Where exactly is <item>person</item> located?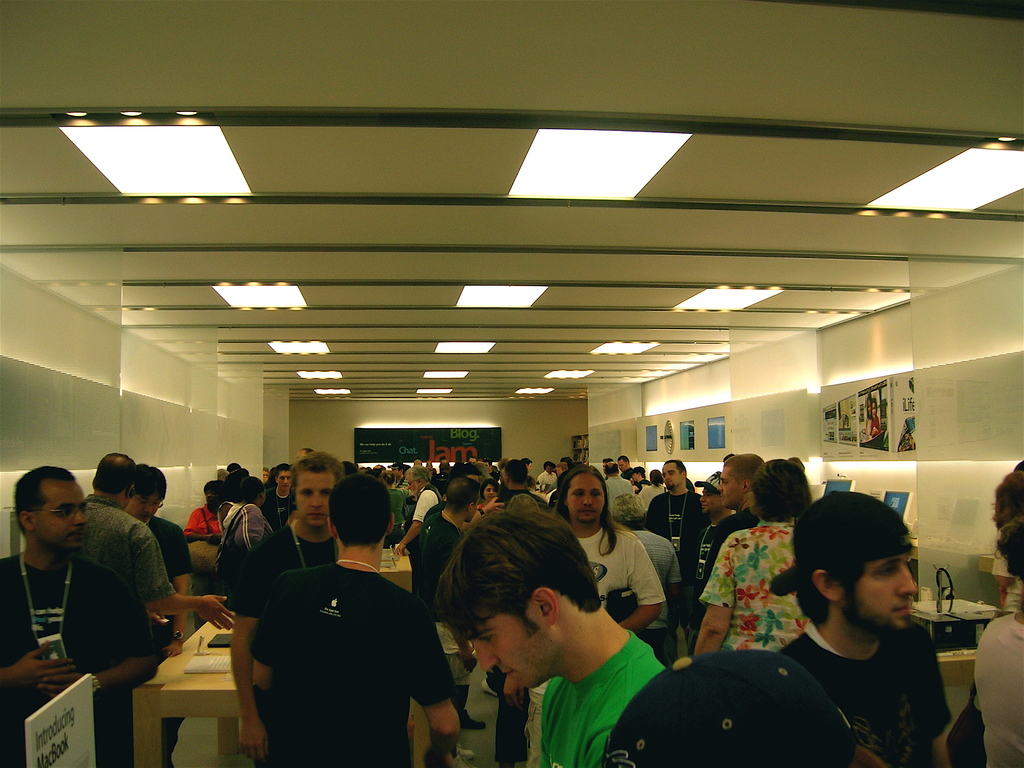
Its bounding box is [410, 476, 511, 730].
